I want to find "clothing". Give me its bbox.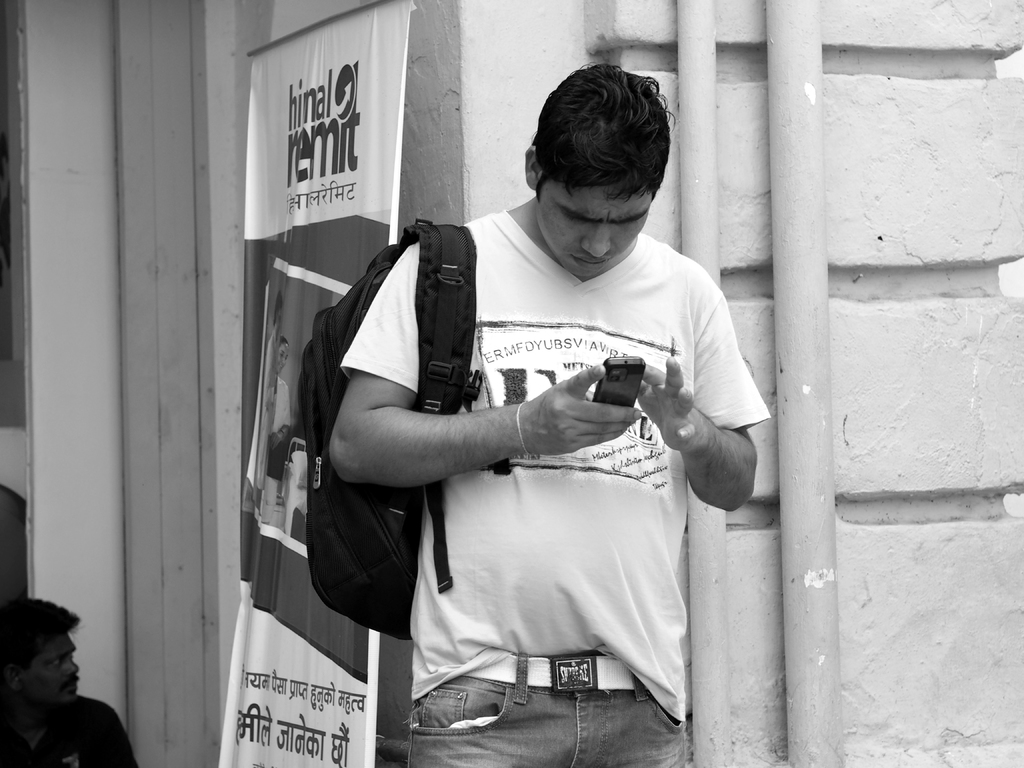
left=342, top=202, right=767, bottom=767.
